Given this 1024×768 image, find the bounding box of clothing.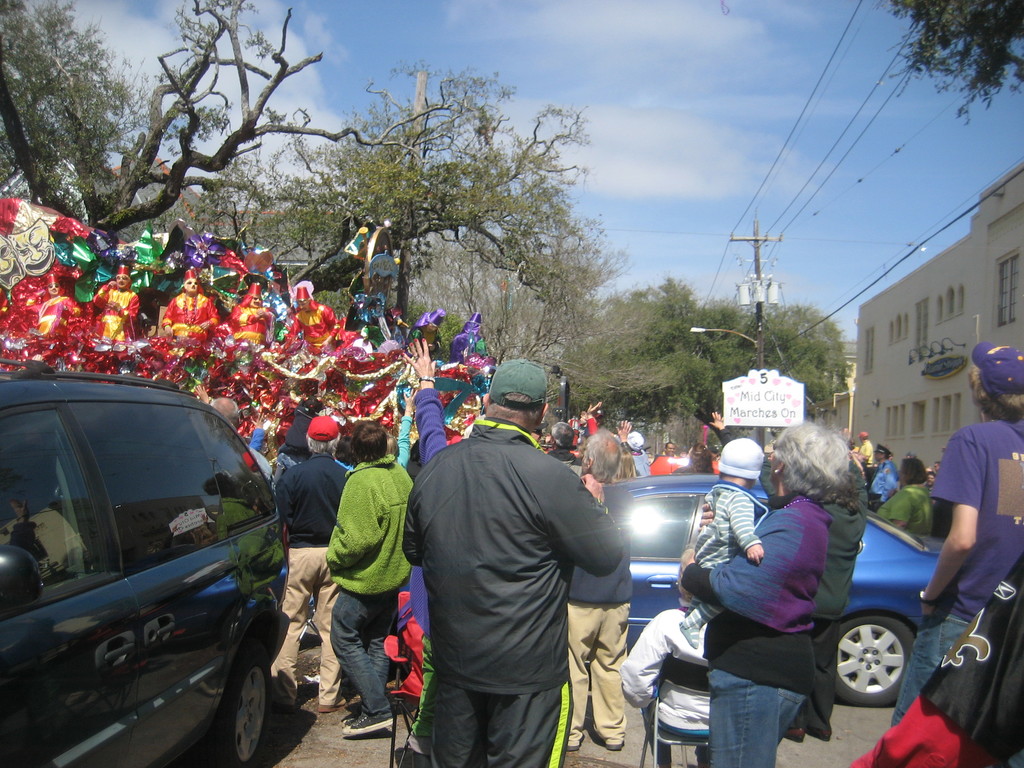
bbox(682, 495, 846, 685).
